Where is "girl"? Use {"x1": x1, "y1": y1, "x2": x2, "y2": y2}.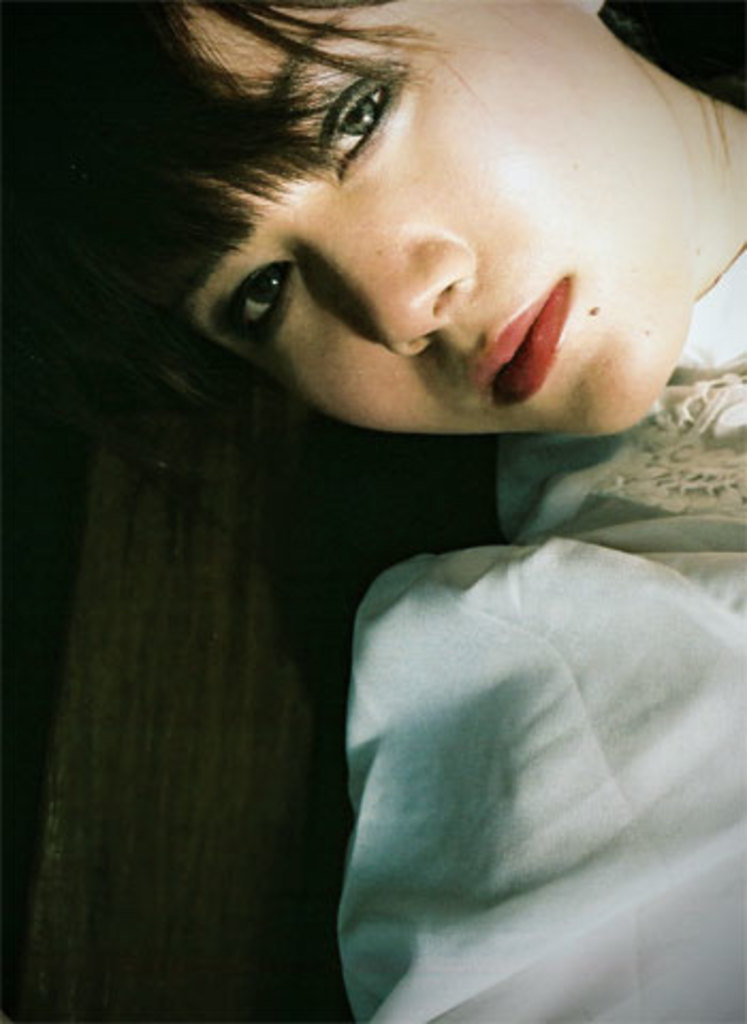
{"x1": 0, "y1": 0, "x2": 745, "y2": 1022}.
